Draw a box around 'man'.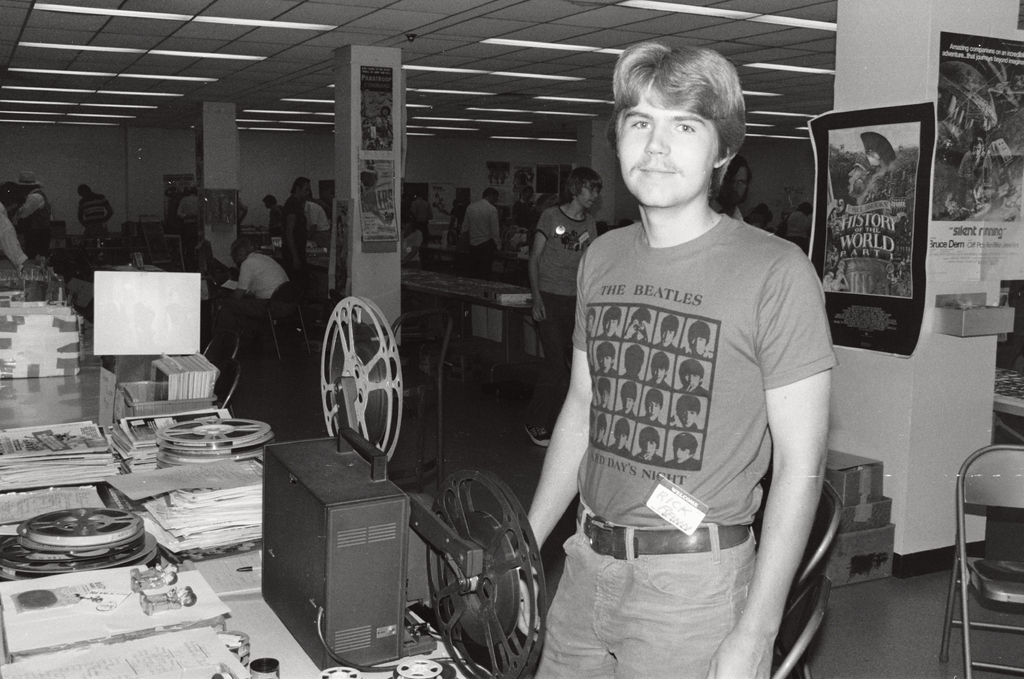
212 243 285 335.
